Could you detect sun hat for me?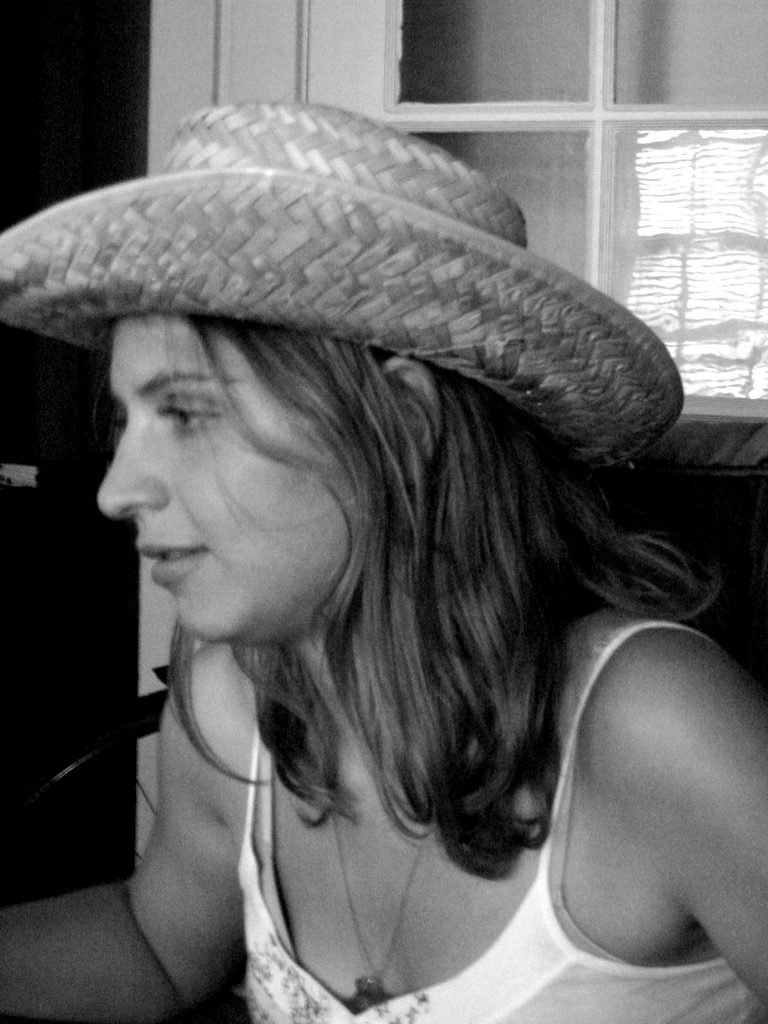
Detection result: box=[0, 90, 686, 476].
